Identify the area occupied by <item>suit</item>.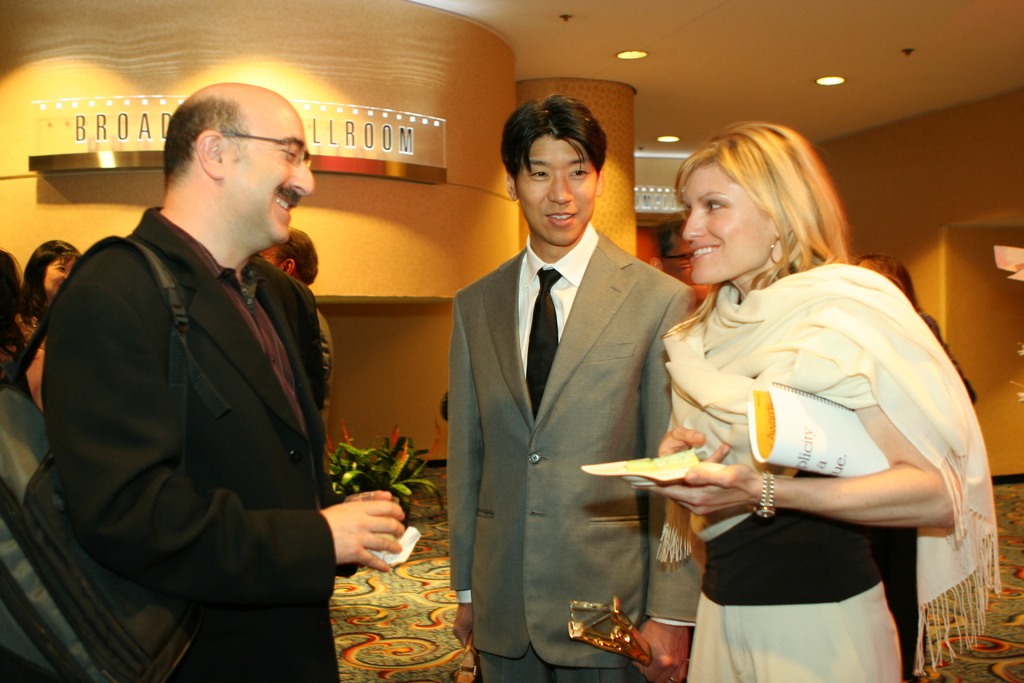
Area: <region>29, 136, 360, 631</region>.
